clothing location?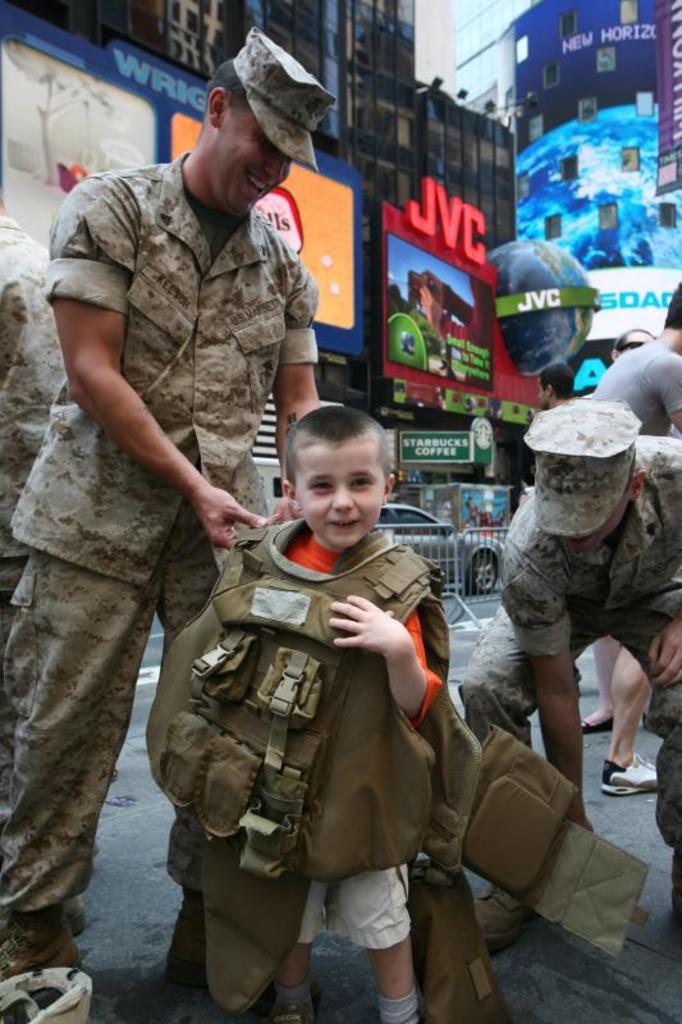
(0, 154, 320, 969)
